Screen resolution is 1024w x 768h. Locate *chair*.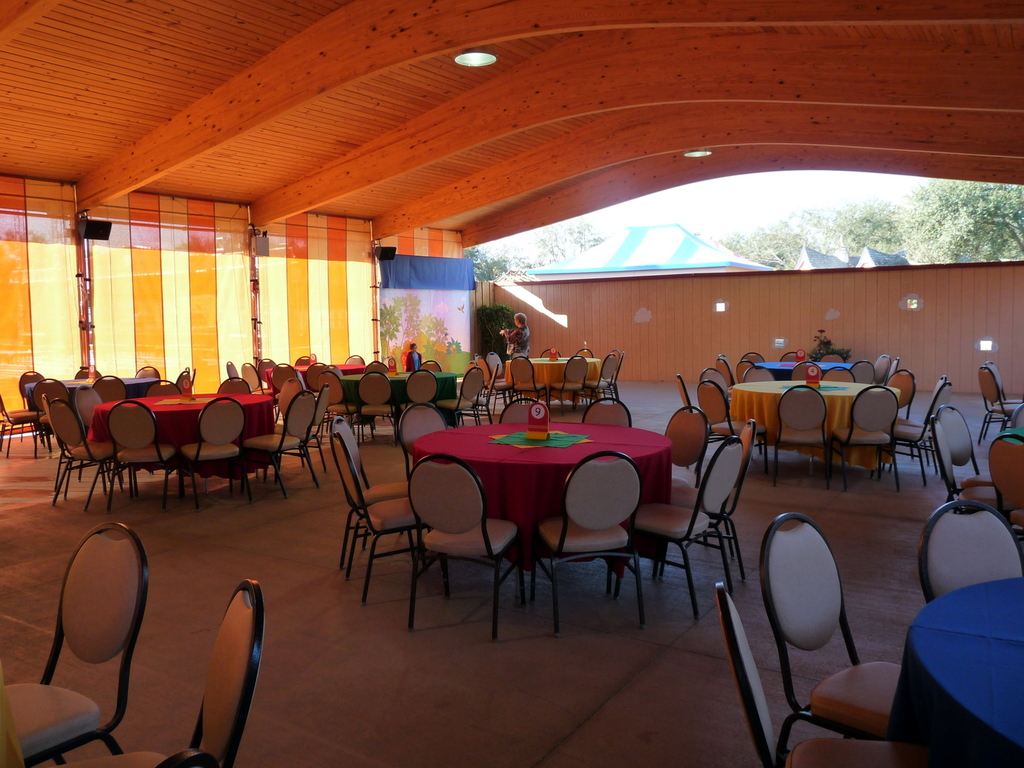
<bbox>931, 417, 1010, 531</bbox>.
